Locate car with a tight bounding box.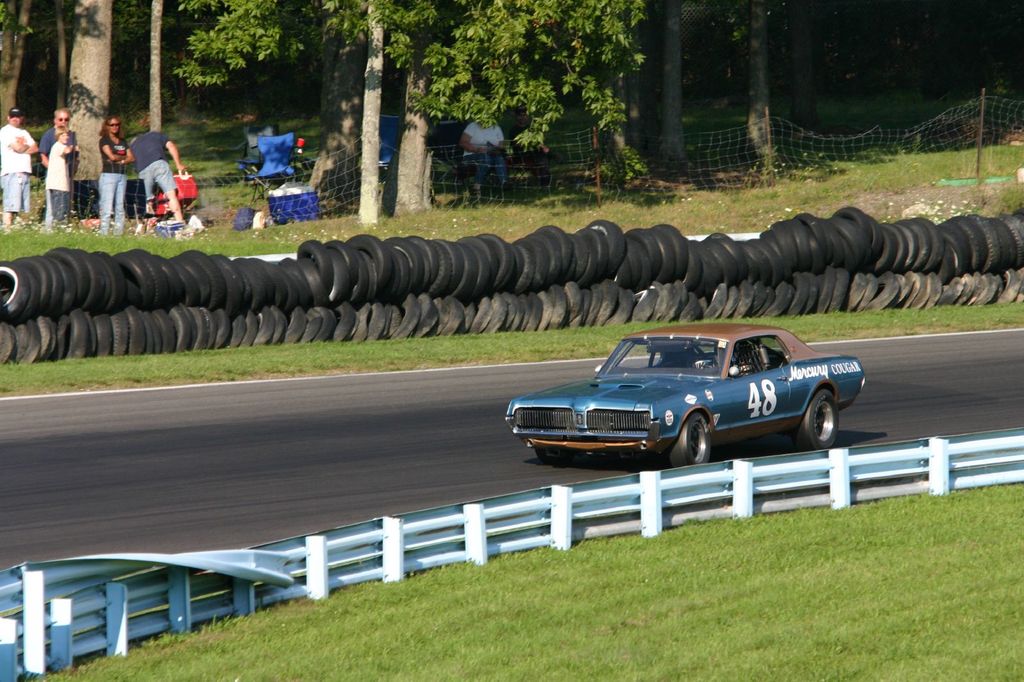
[left=513, top=316, right=877, bottom=476].
